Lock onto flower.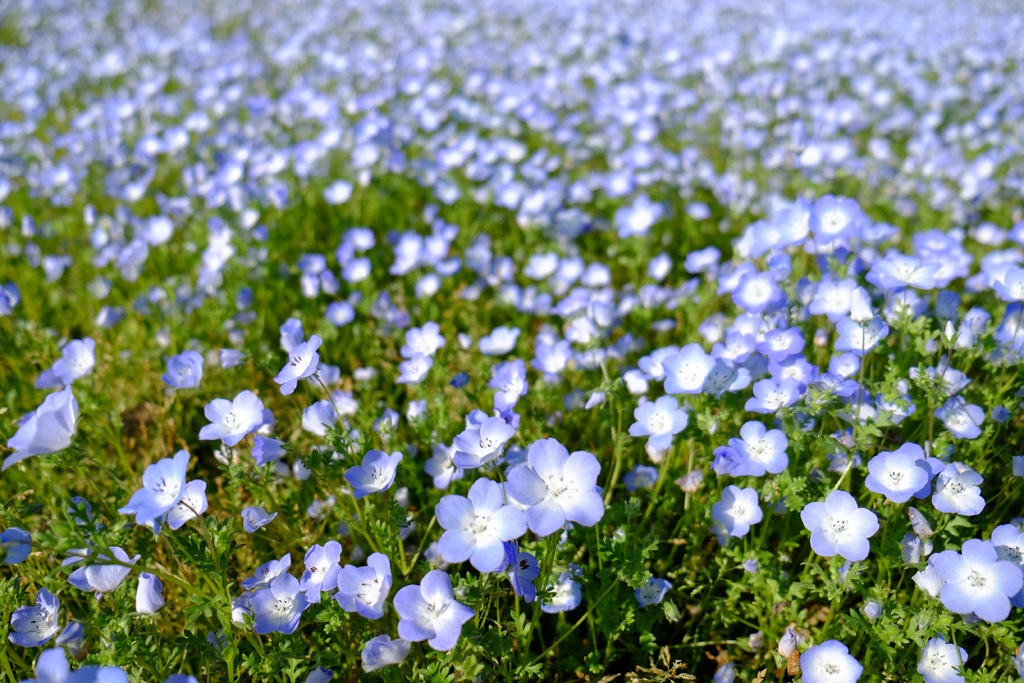
Locked: region(714, 424, 787, 477).
